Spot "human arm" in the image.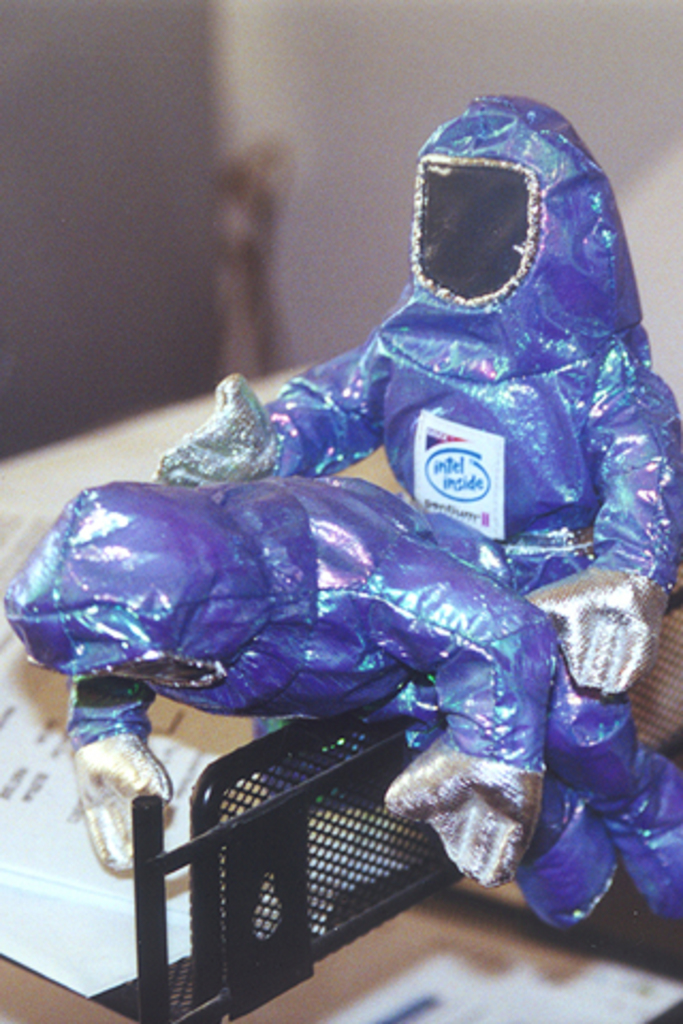
"human arm" found at <bbox>374, 533, 566, 896</bbox>.
